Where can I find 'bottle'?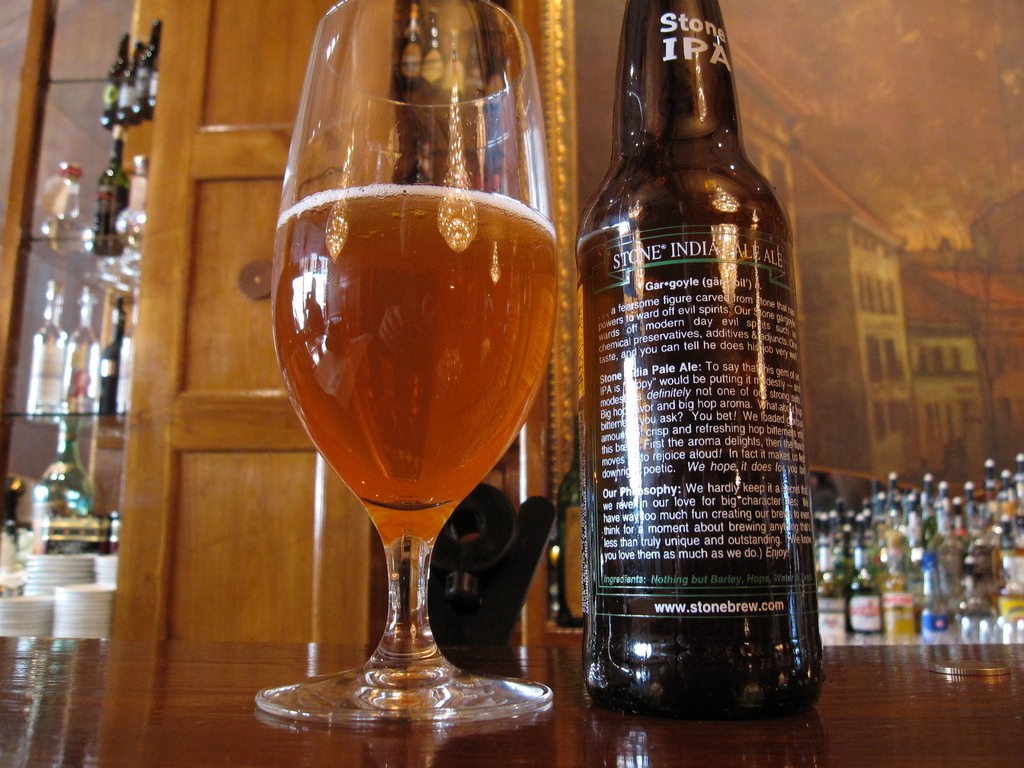
You can find it at {"x1": 0, "y1": 479, "x2": 36, "y2": 605}.
